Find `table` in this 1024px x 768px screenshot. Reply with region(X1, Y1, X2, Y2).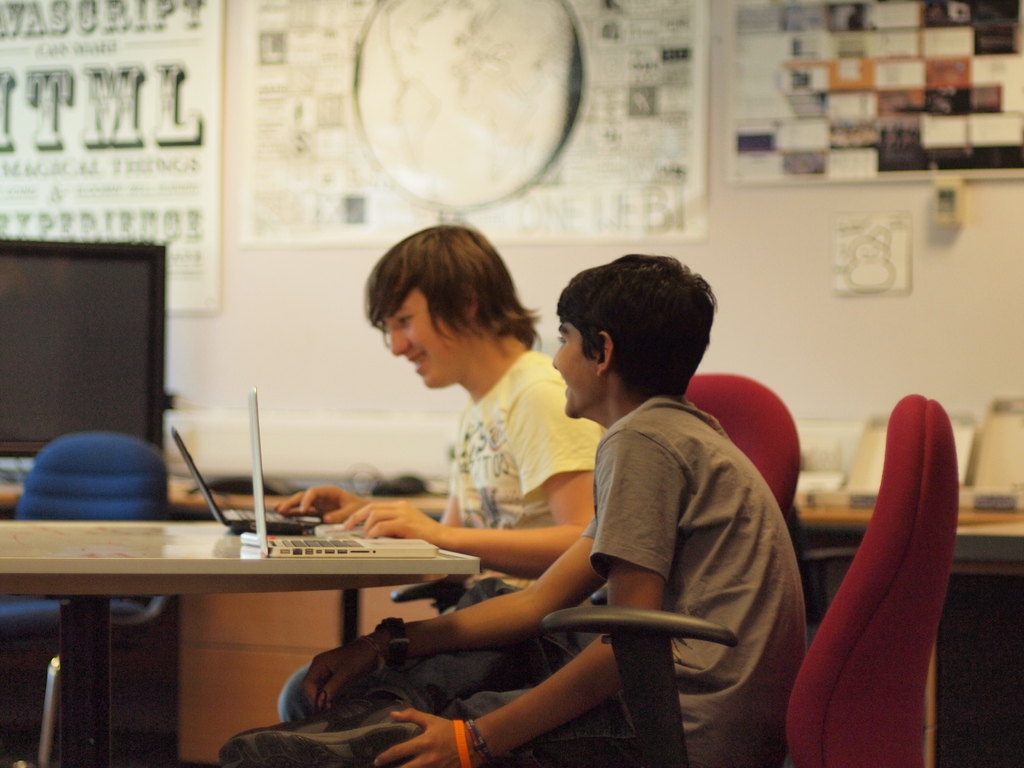
region(17, 477, 493, 746).
